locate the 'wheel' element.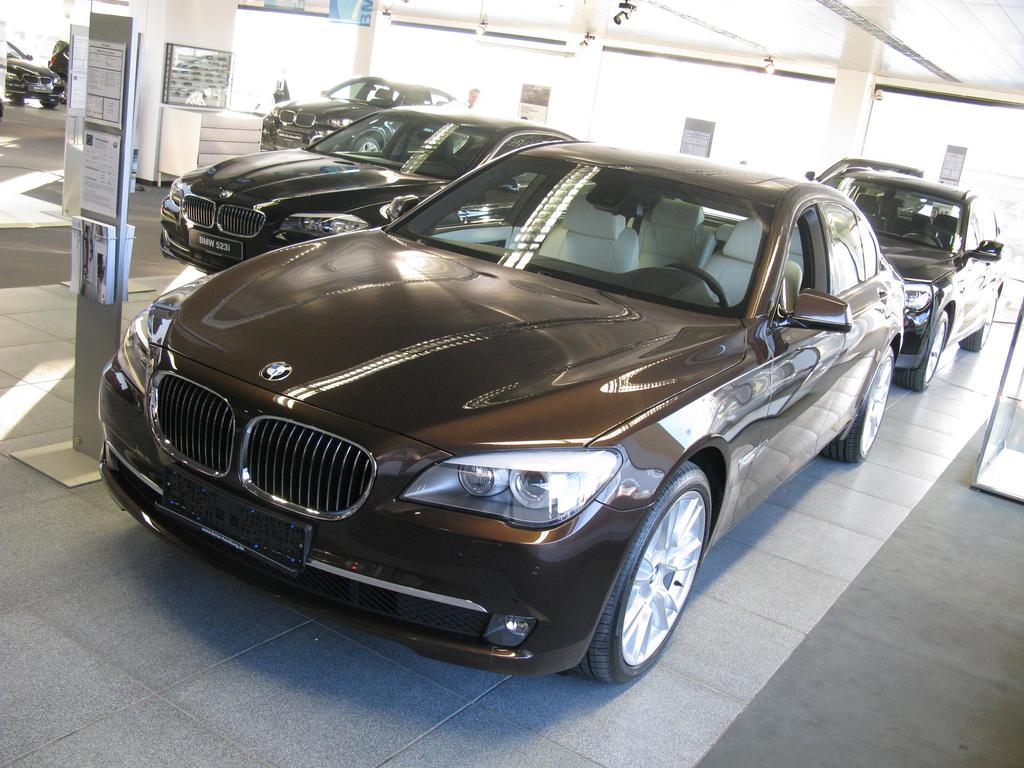
Element bbox: 35,95,60,109.
